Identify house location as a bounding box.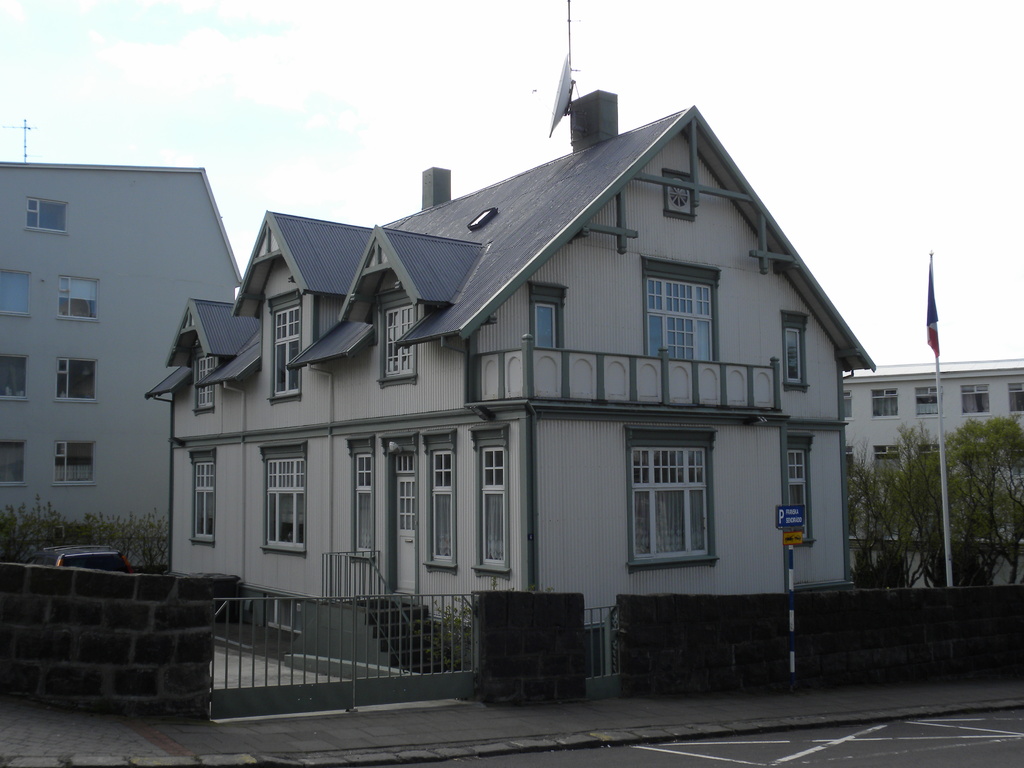
{"x1": 138, "y1": 81, "x2": 890, "y2": 657}.
